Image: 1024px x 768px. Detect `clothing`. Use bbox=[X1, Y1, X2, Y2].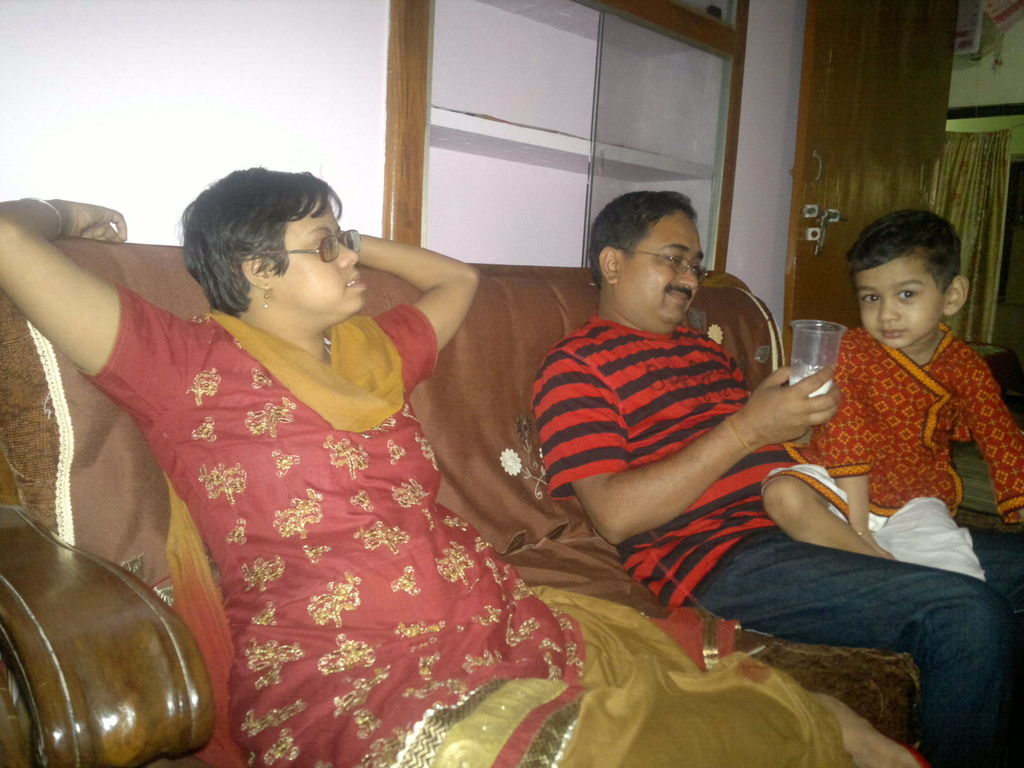
bbox=[75, 283, 922, 767].
